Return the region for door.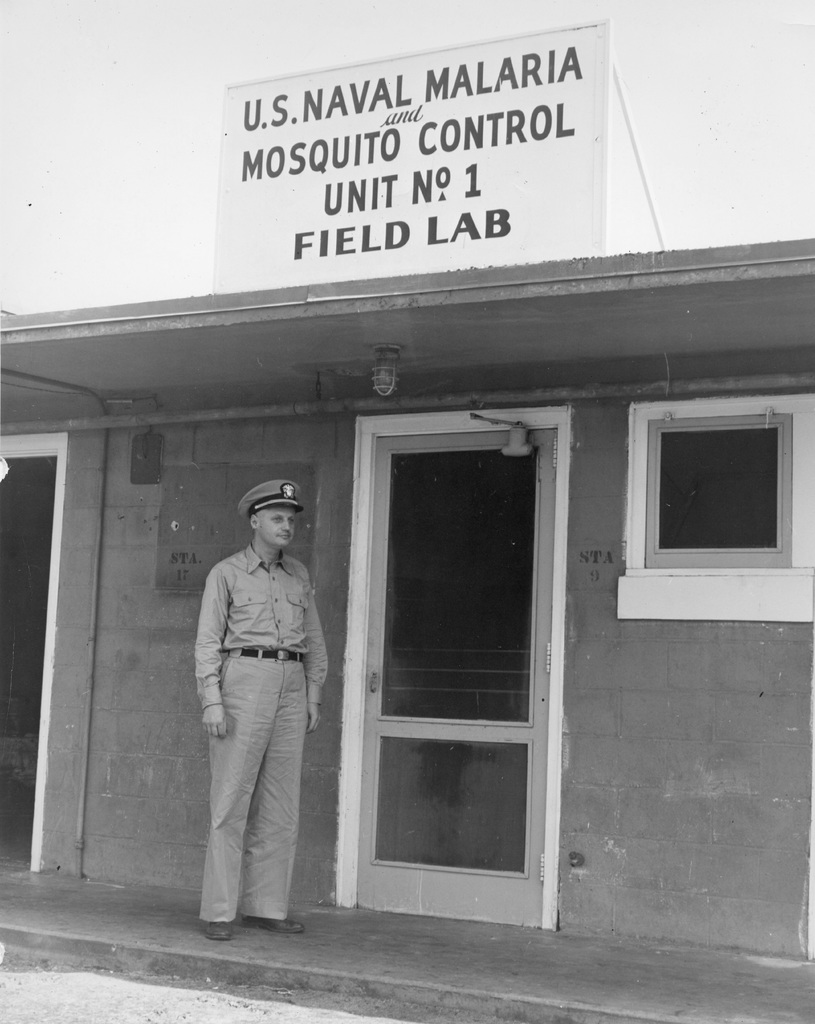
box(321, 399, 569, 923).
